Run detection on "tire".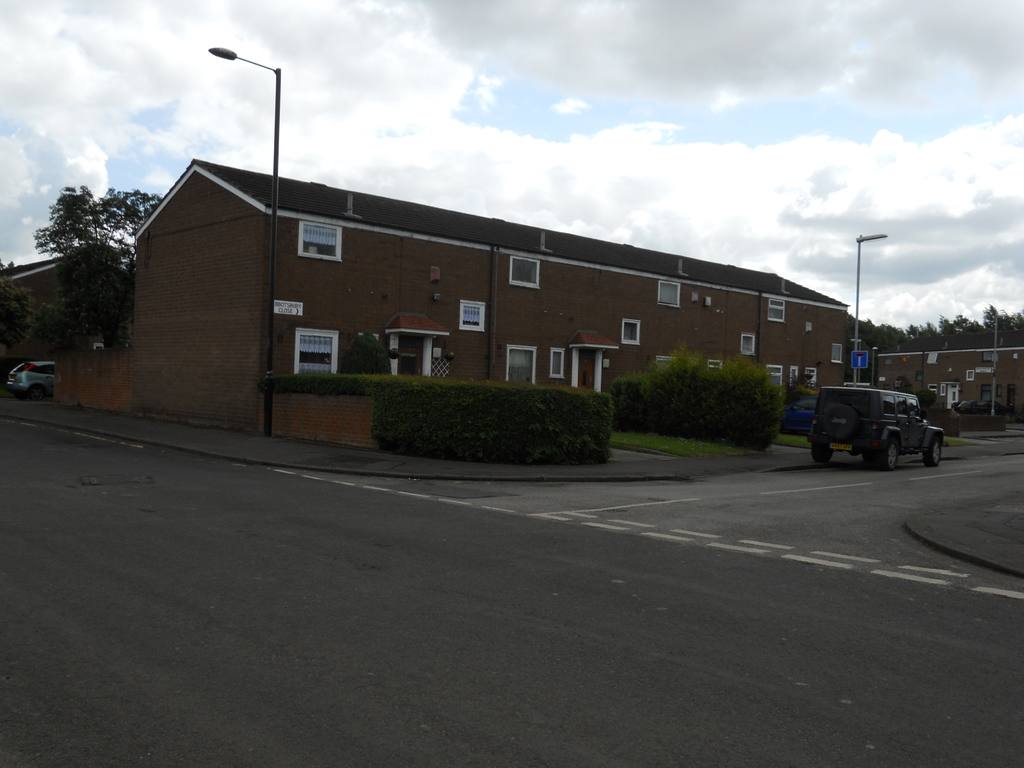
Result: (x1=864, y1=450, x2=873, y2=470).
